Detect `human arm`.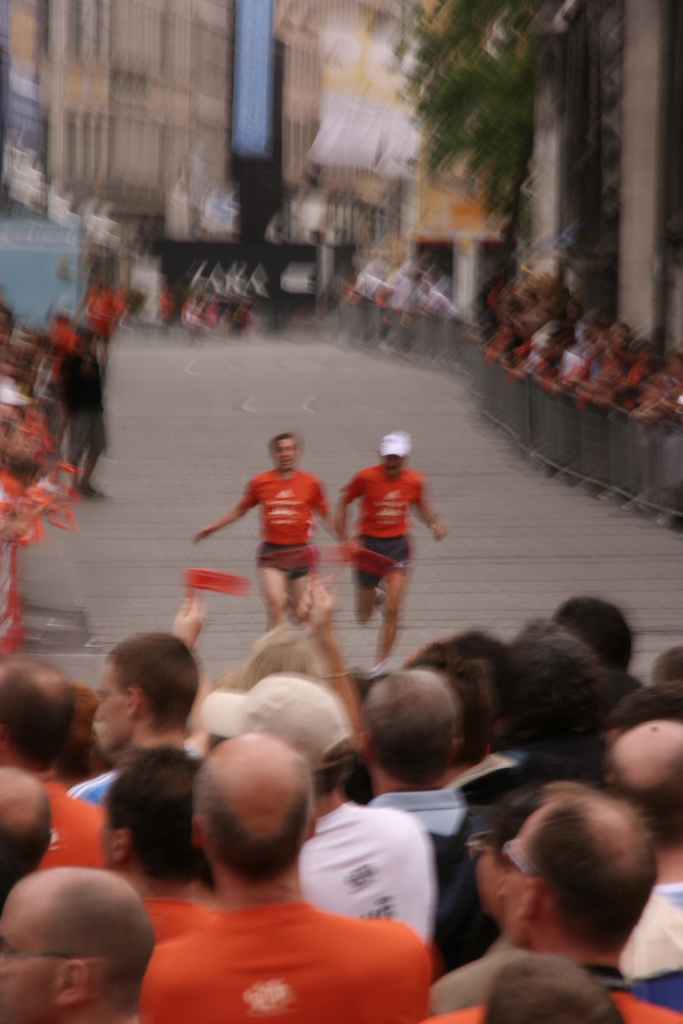
Detected at 317 483 336 534.
